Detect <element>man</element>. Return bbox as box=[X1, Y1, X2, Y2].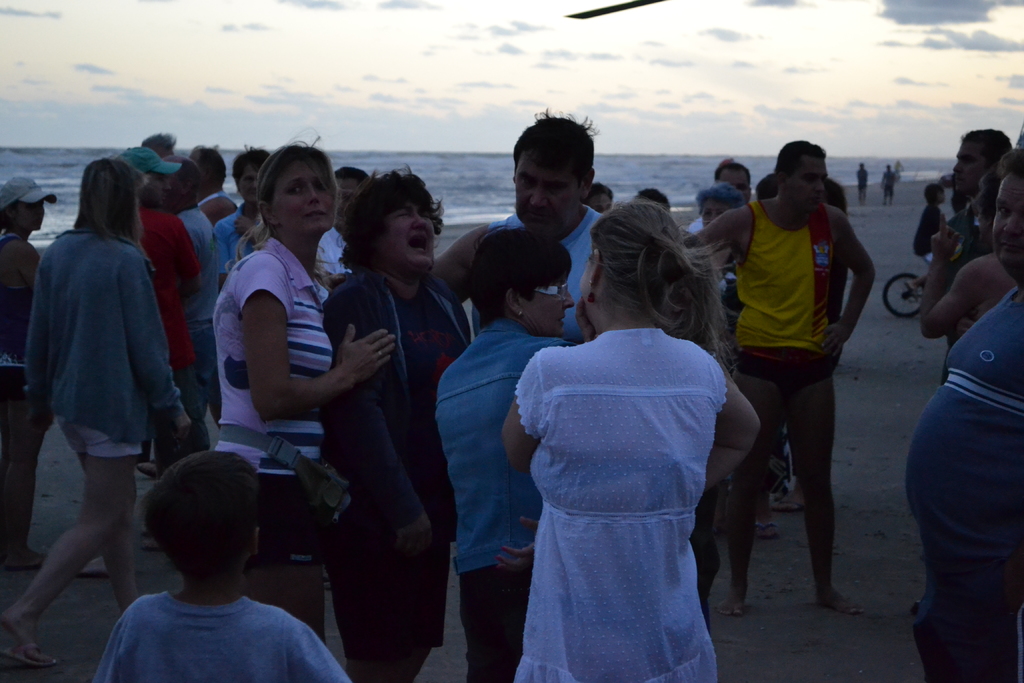
box=[315, 168, 367, 306].
